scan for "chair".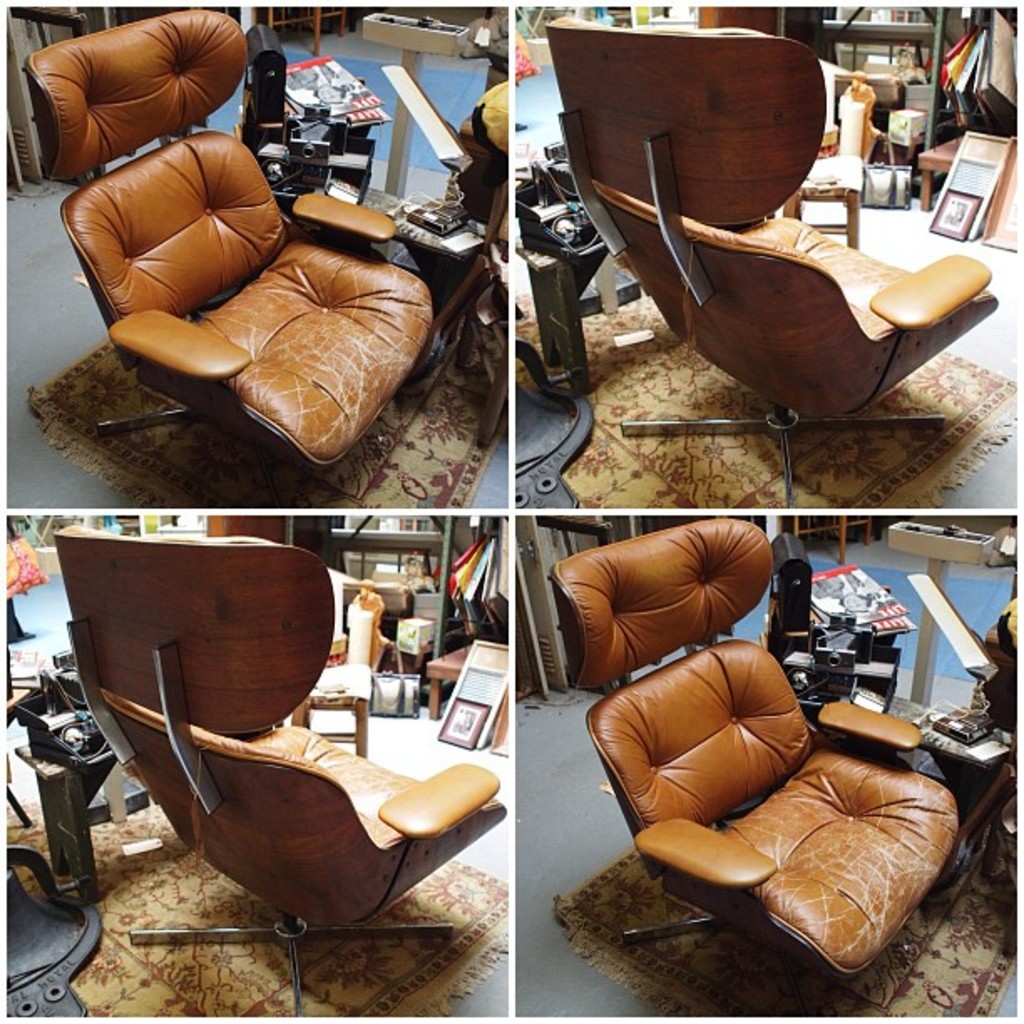
Scan result: crop(545, 90, 1023, 480).
